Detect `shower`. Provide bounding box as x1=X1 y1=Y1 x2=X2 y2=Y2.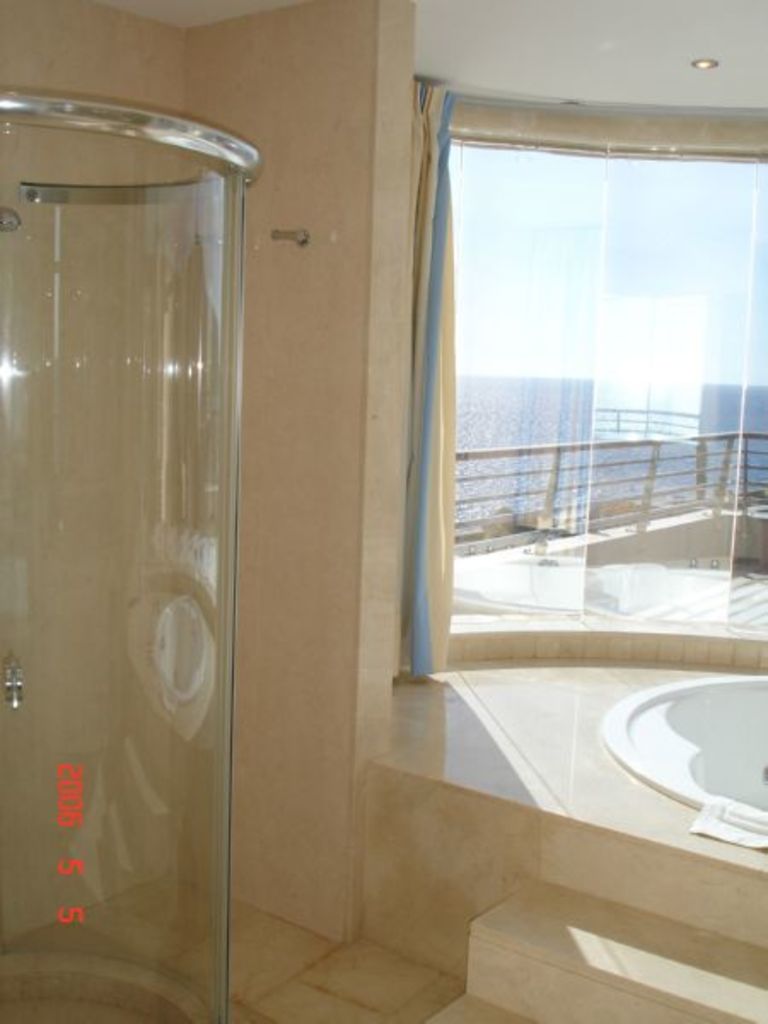
x1=0 y1=205 x2=22 y2=230.
